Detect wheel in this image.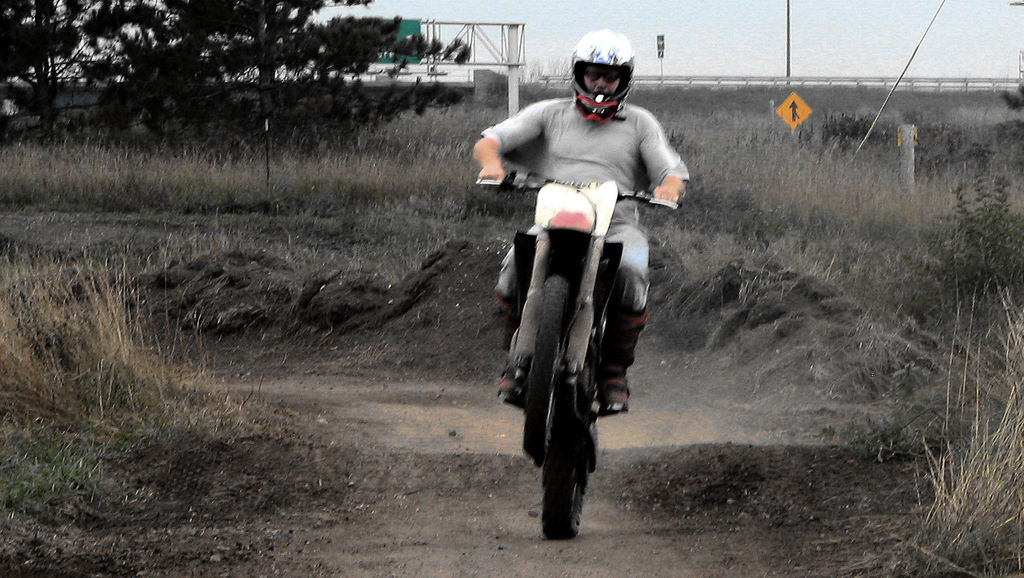
Detection: box(543, 429, 593, 538).
